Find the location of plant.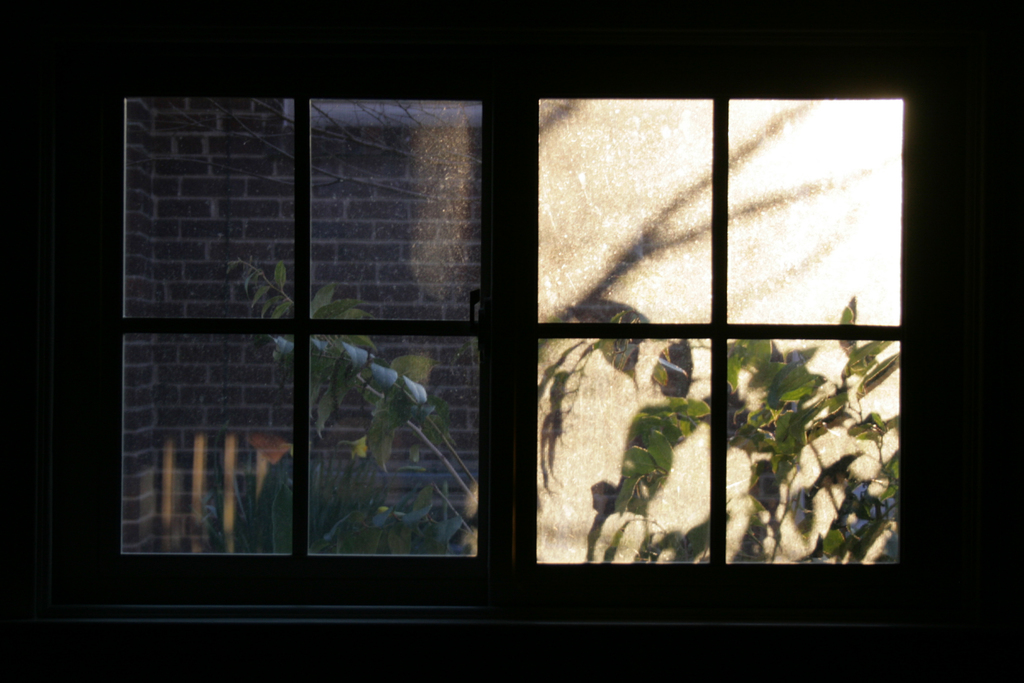
Location: locate(583, 293, 907, 582).
